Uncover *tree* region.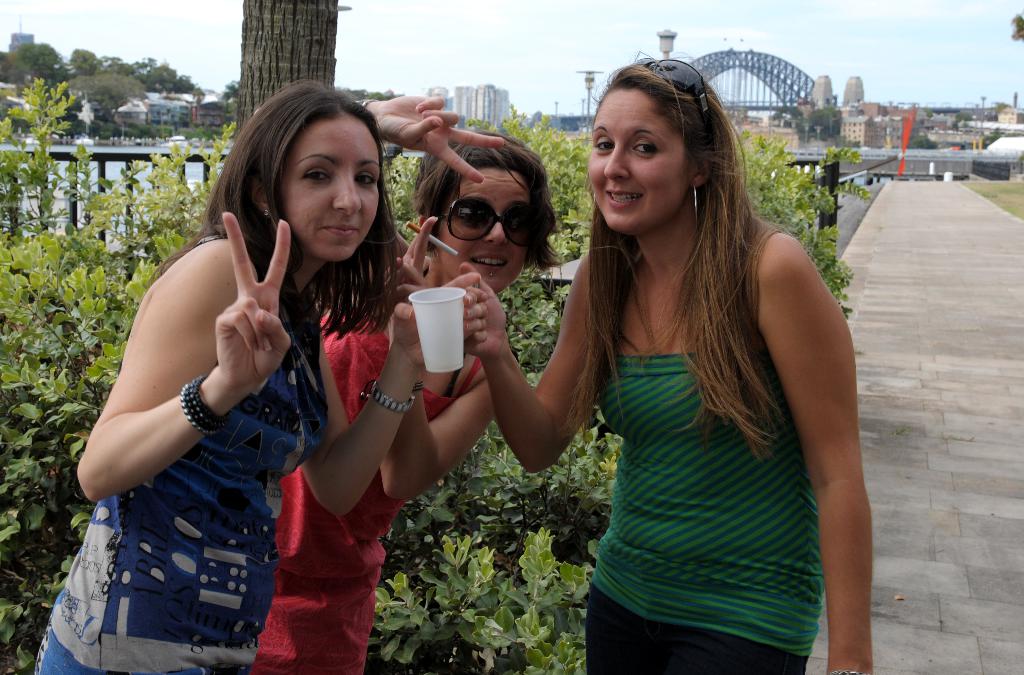
Uncovered: (x1=62, y1=65, x2=151, y2=133).
